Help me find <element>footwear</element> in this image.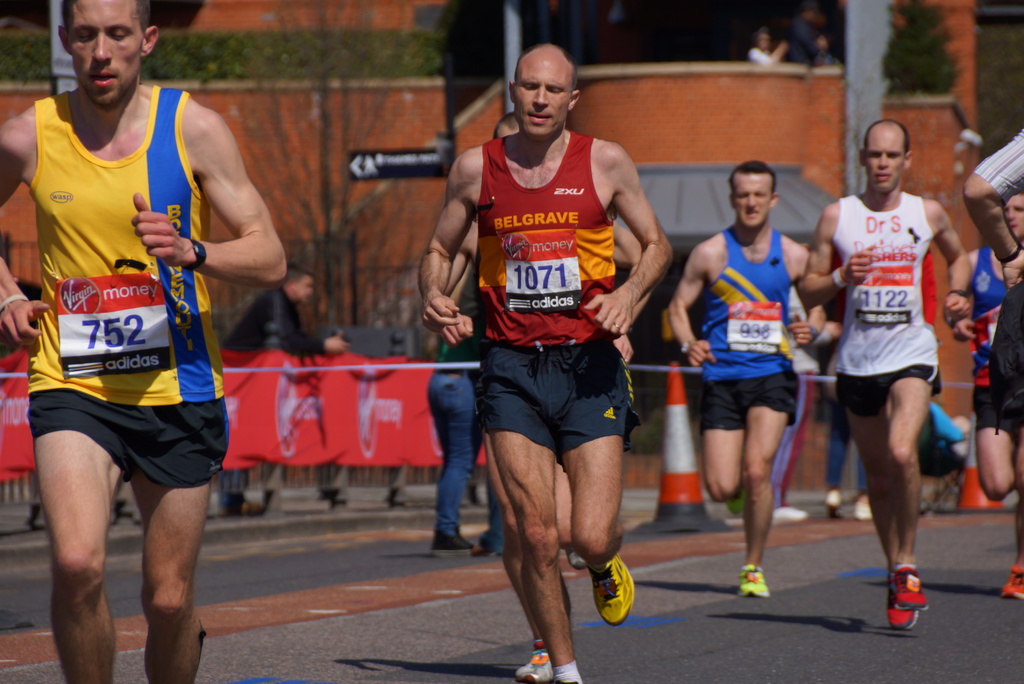
Found it: x1=428 y1=530 x2=478 y2=555.
